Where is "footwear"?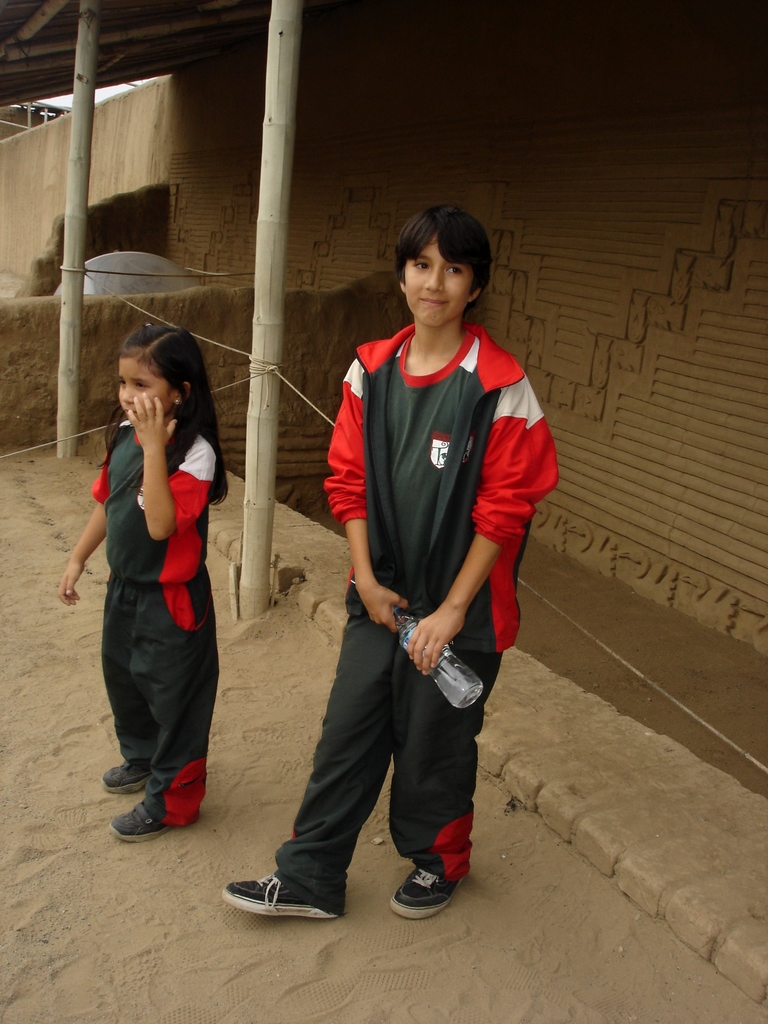
(left=388, top=861, right=460, bottom=919).
